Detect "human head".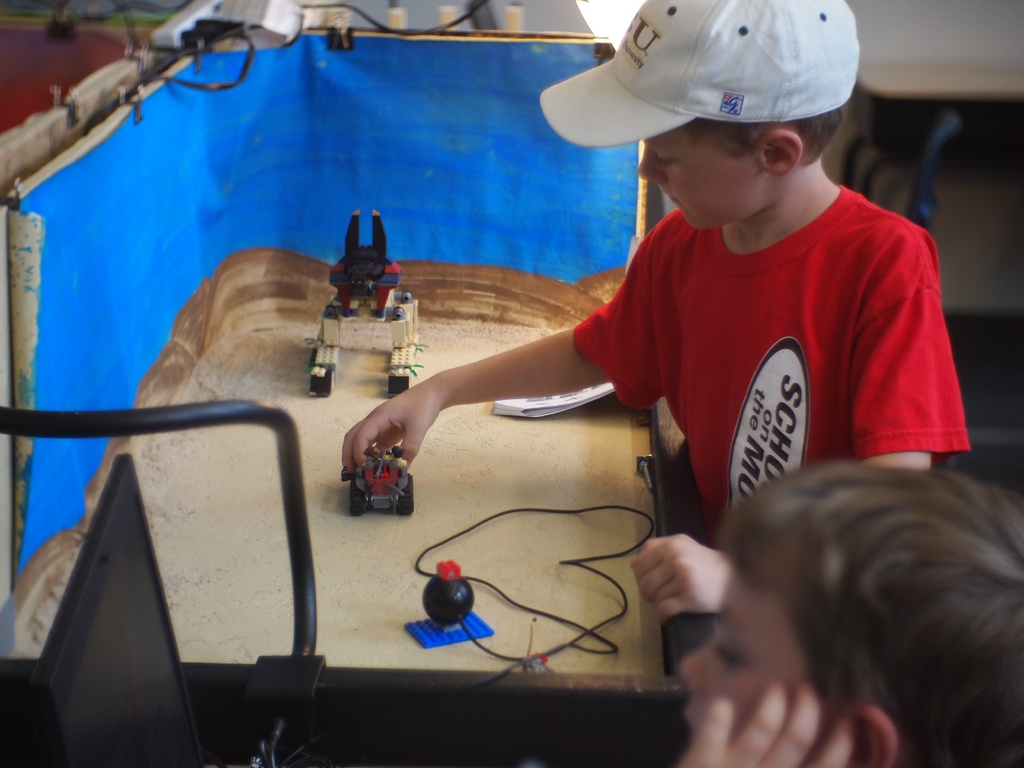
Detected at pyautogui.locateOnScreen(534, 0, 864, 227).
